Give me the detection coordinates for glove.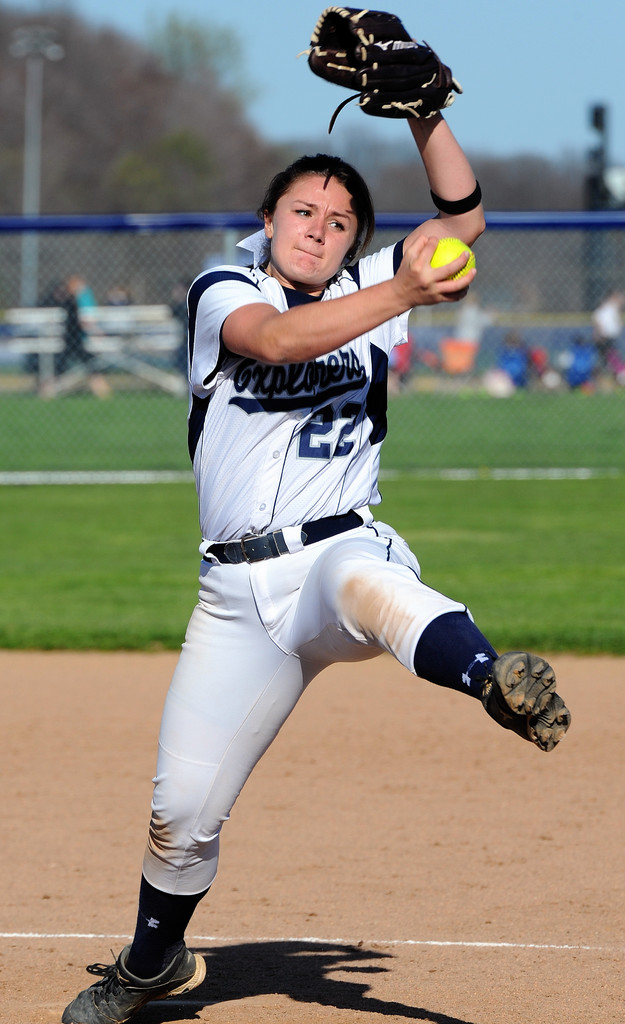
left=295, top=4, right=465, bottom=129.
